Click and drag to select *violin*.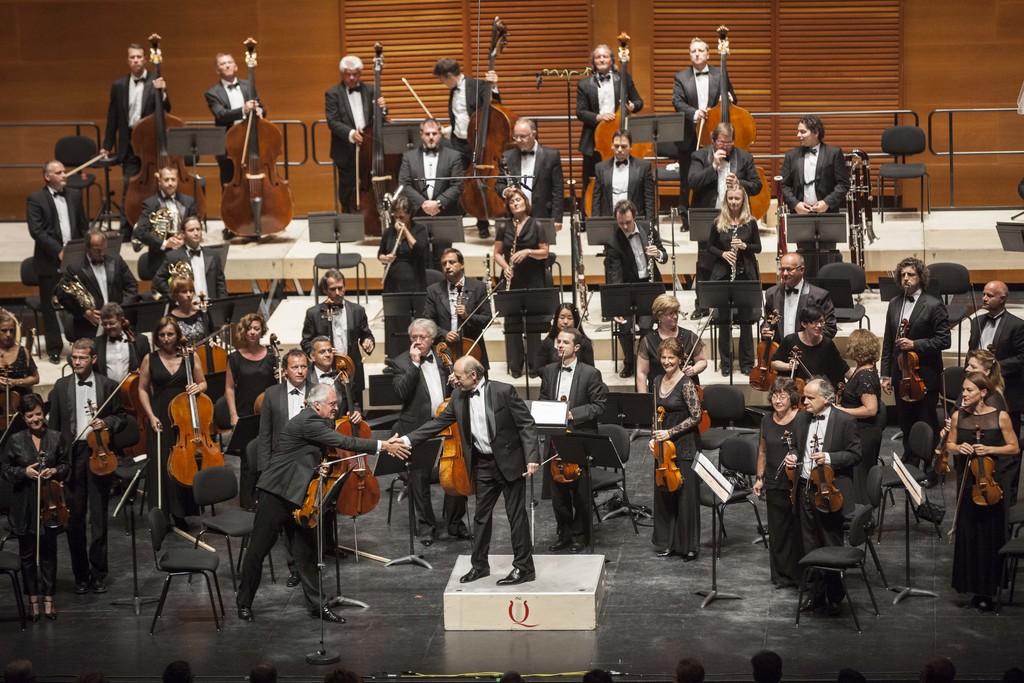
Selection: (left=808, top=431, right=844, bottom=515).
